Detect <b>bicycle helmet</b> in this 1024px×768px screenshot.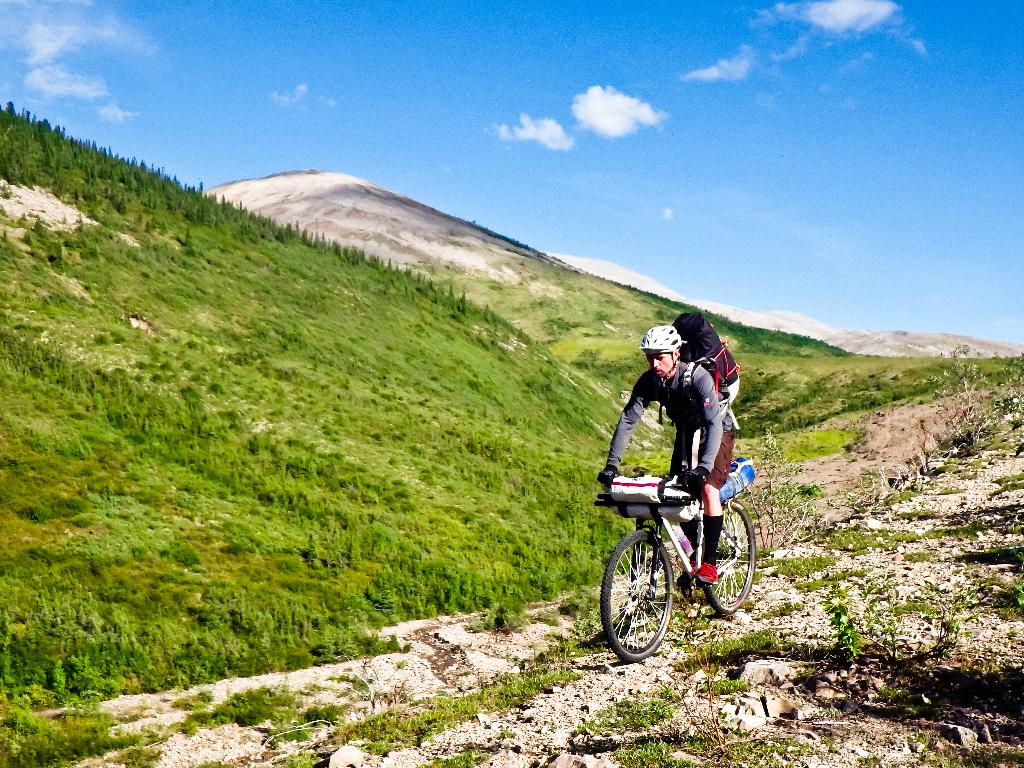
Detection: (left=642, top=319, right=687, bottom=346).
